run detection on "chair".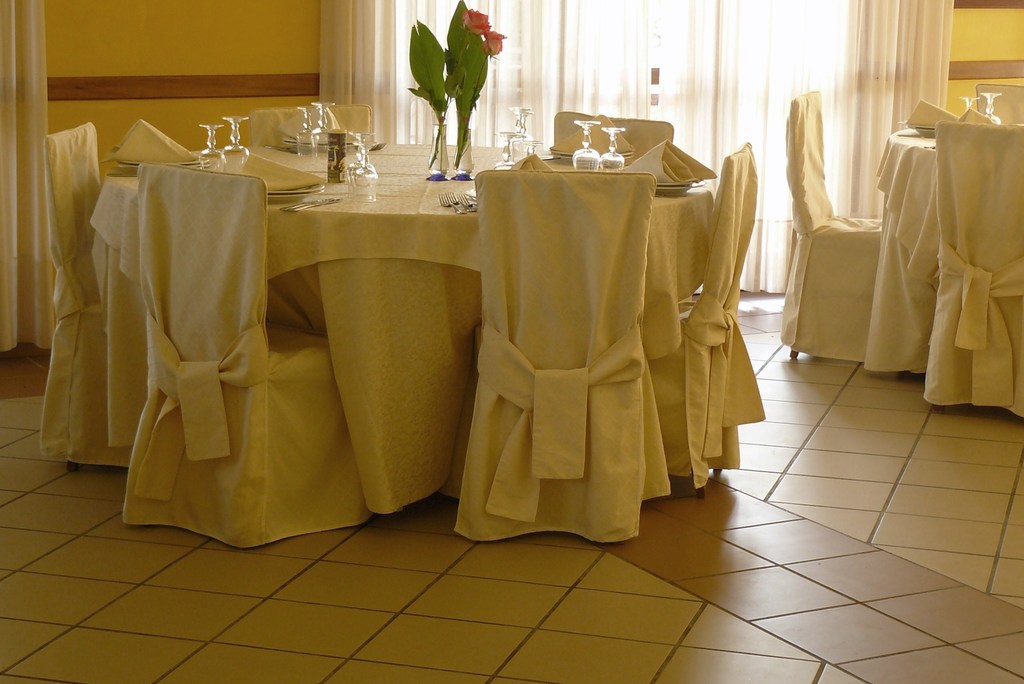
Result: 637:138:771:501.
